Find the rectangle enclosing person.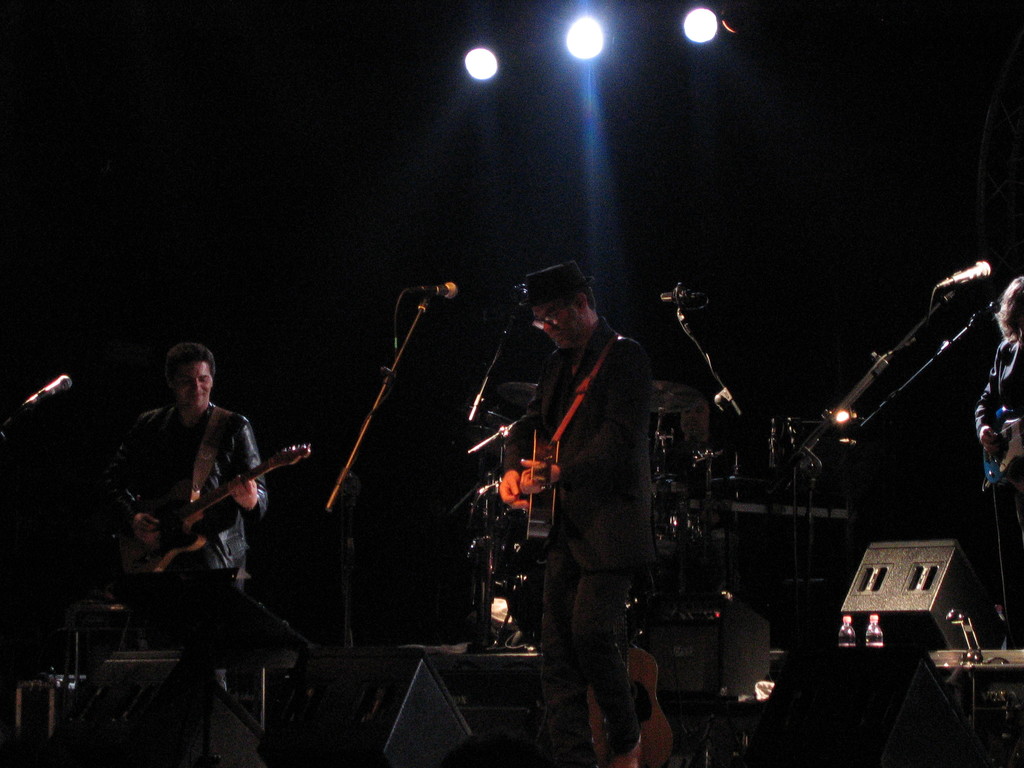
[496,259,657,767].
